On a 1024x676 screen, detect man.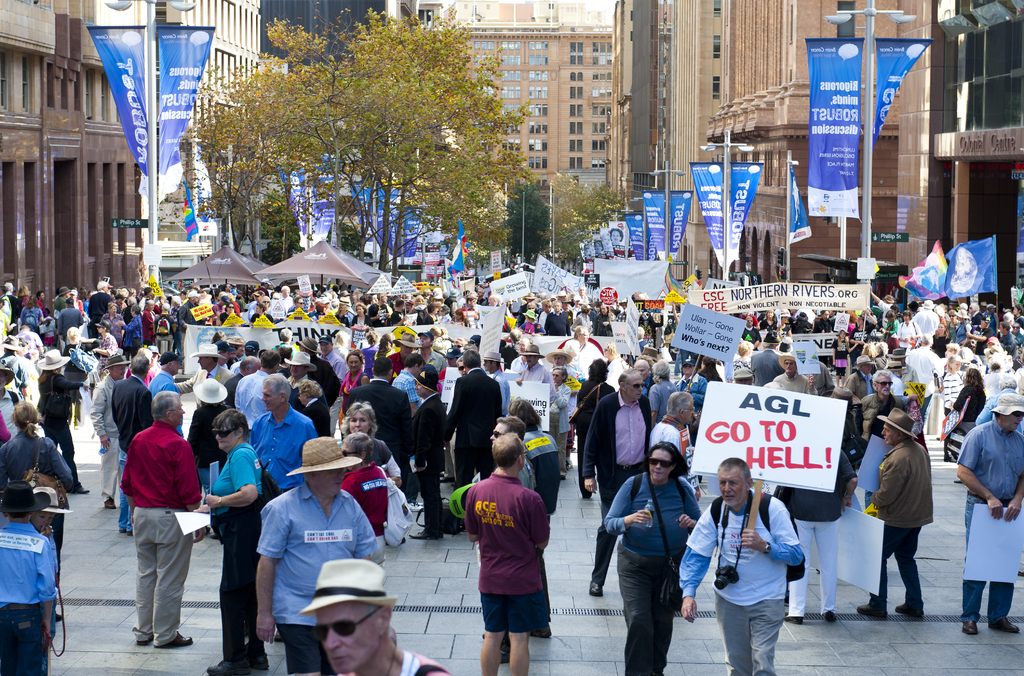
bbox(649, 357, 676, 421).
